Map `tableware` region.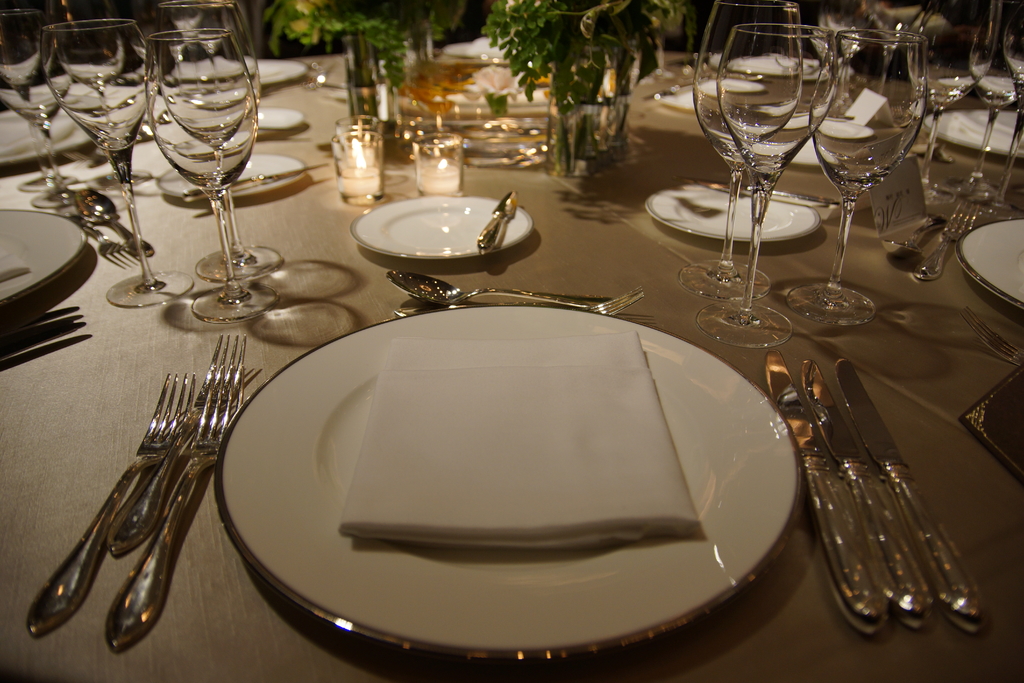
Mapped to [left=329, top=127, right=388, bottom=204].
